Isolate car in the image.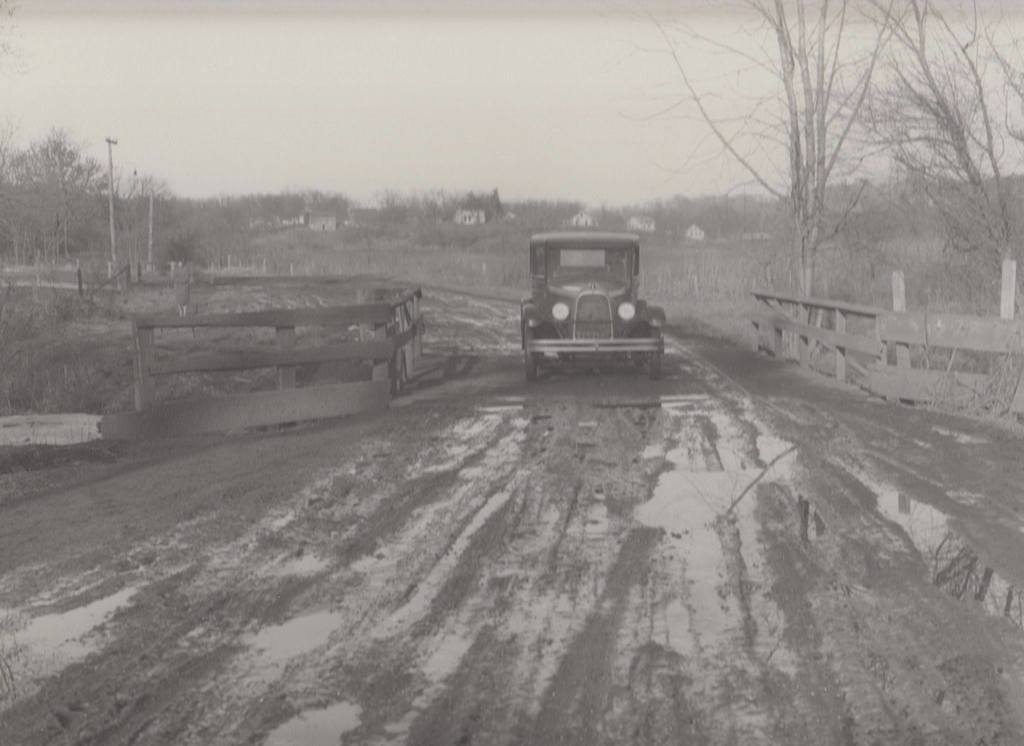
Isolated region: select_region(501, 211, 675, 386).
